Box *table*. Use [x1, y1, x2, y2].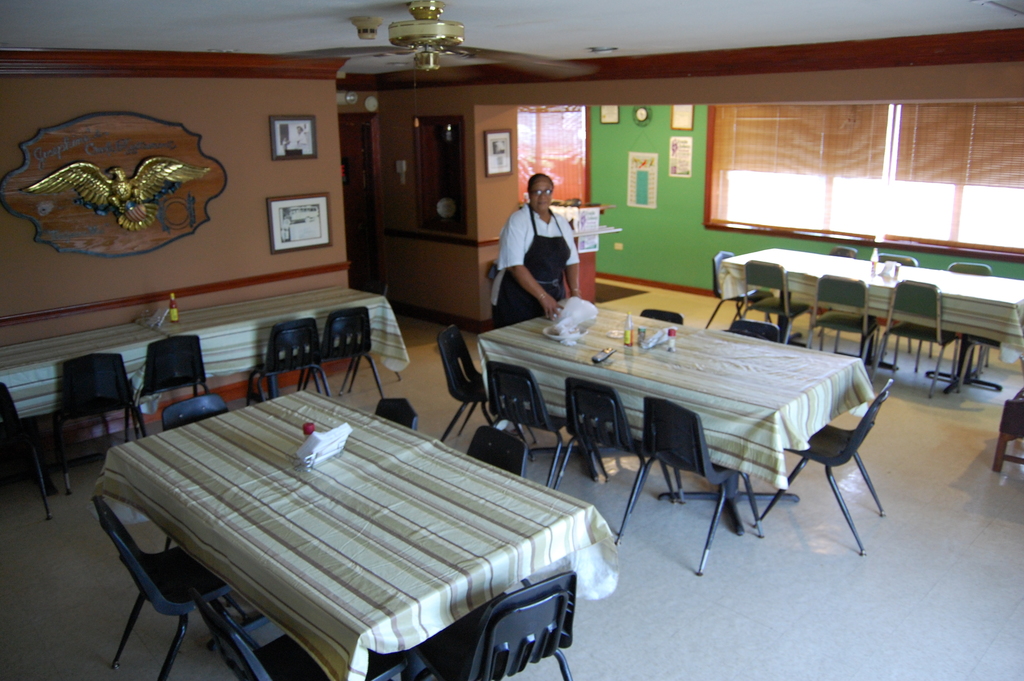
[716, 246, 1023, 397].
